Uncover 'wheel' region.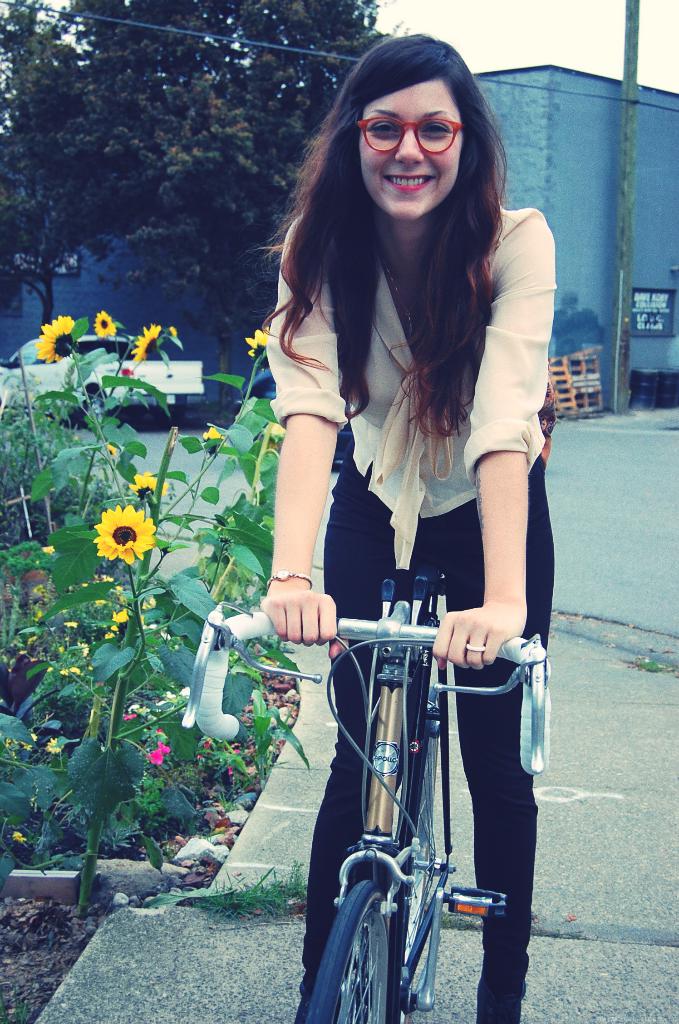
Uncovered: [406,691,438,960].
